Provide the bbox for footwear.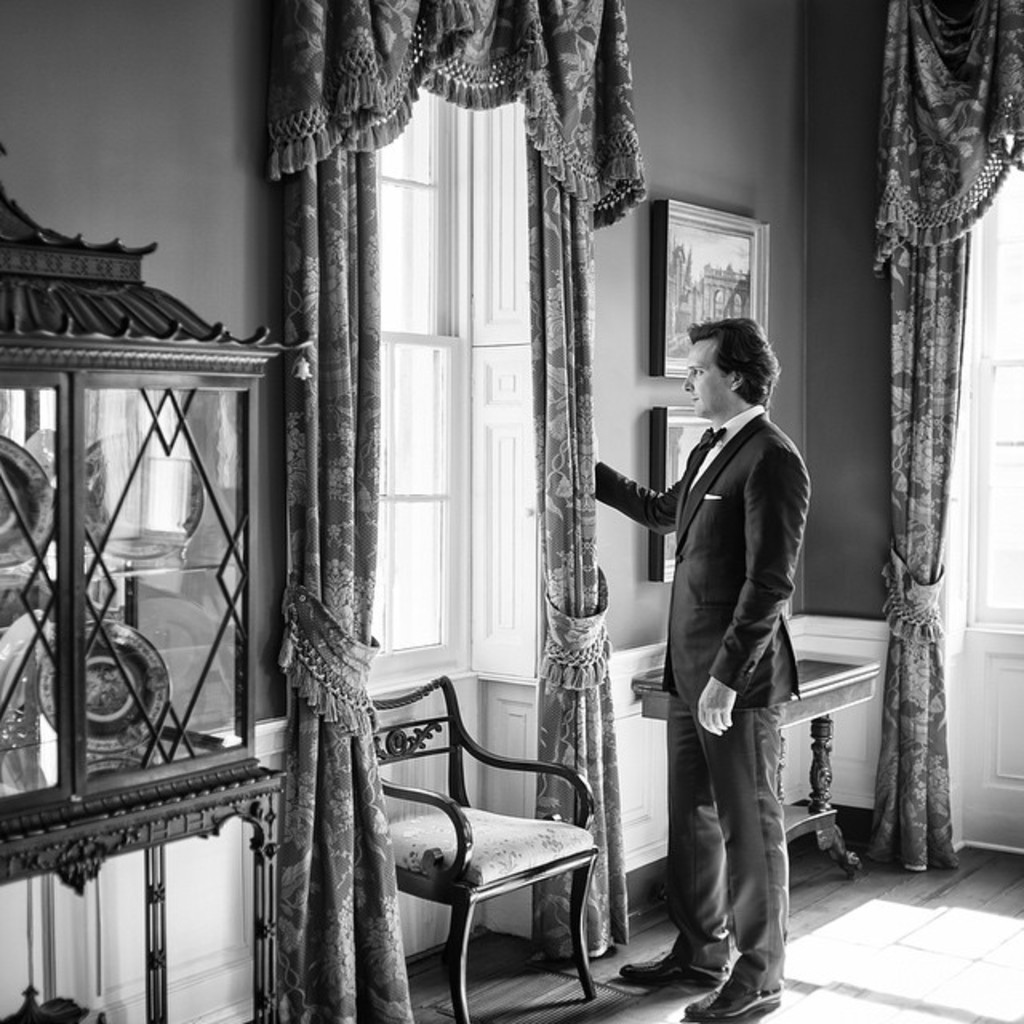
detection(618, 947, 725, 982).
